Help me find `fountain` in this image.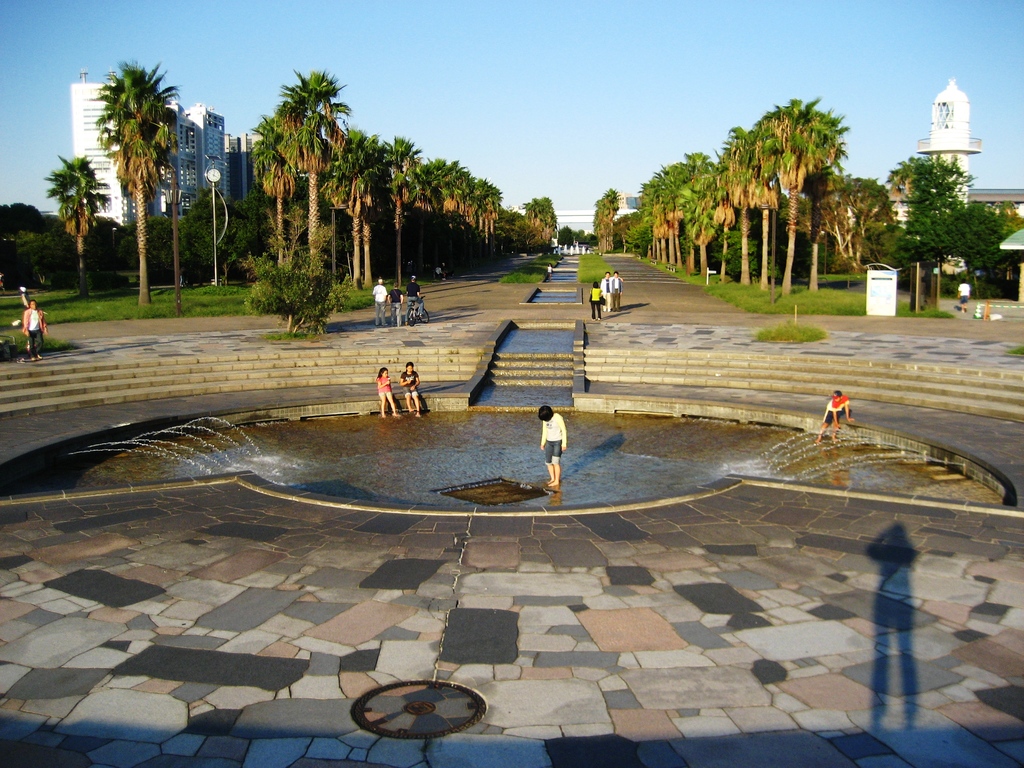
Found it: x1=3 y1=321 x2=1007 y2=523.
